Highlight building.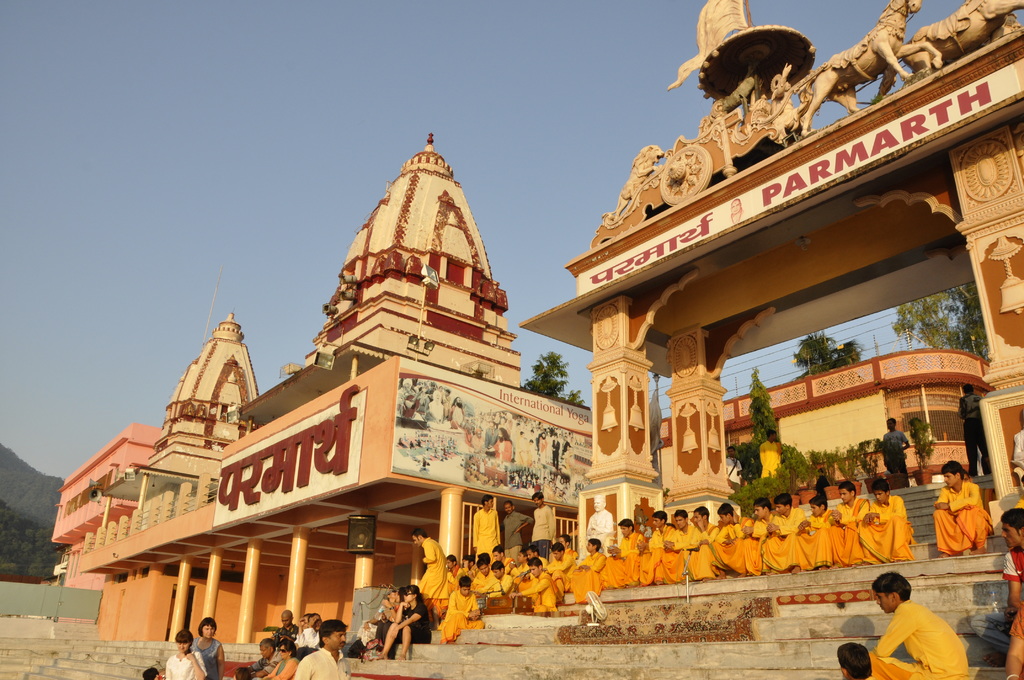
Highlighted region: [left=54, top=425, right=164, bottom=556].
